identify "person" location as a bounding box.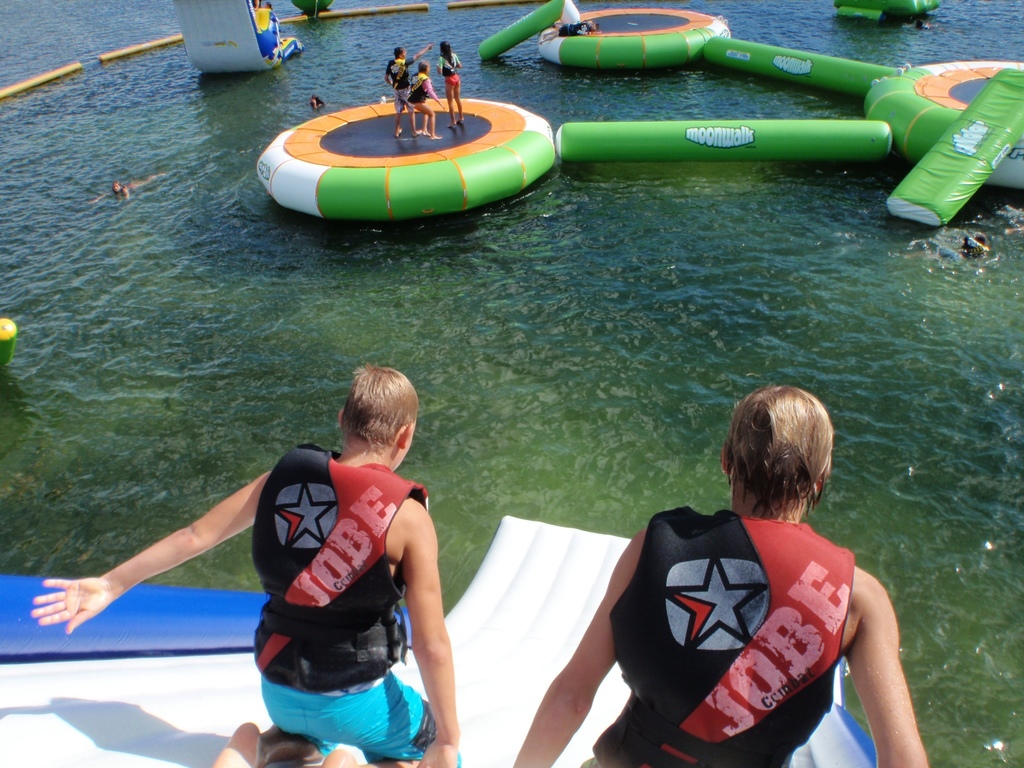
region(510, 385, 931, 767).
